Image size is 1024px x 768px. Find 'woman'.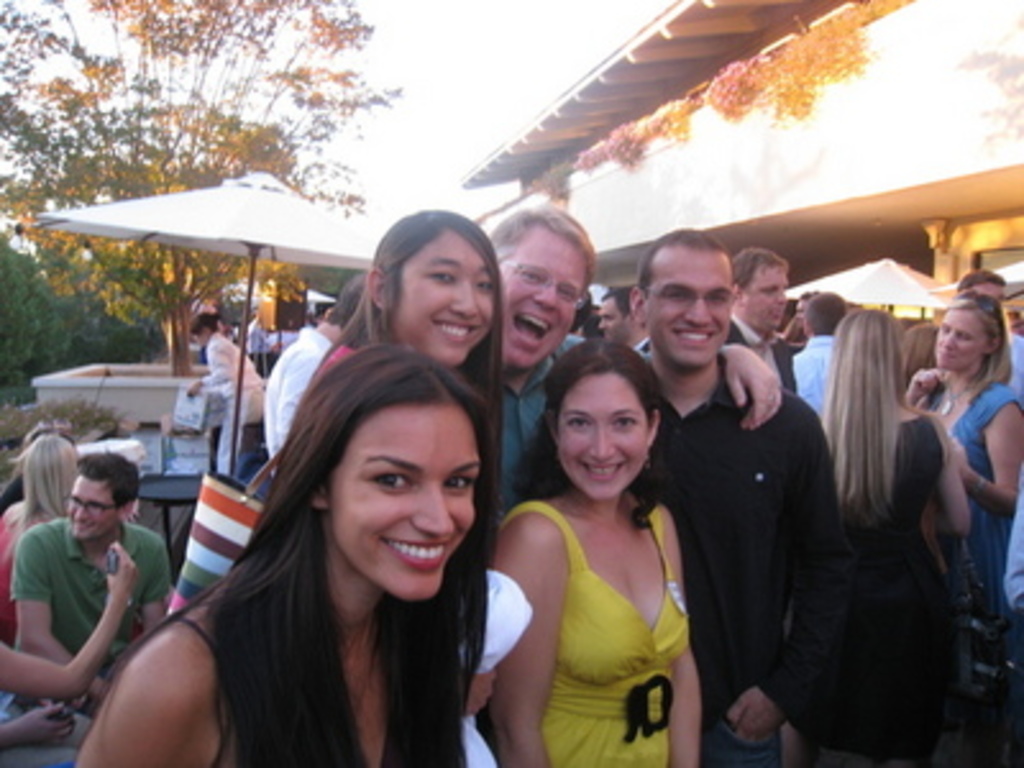
479 317 727 760.
